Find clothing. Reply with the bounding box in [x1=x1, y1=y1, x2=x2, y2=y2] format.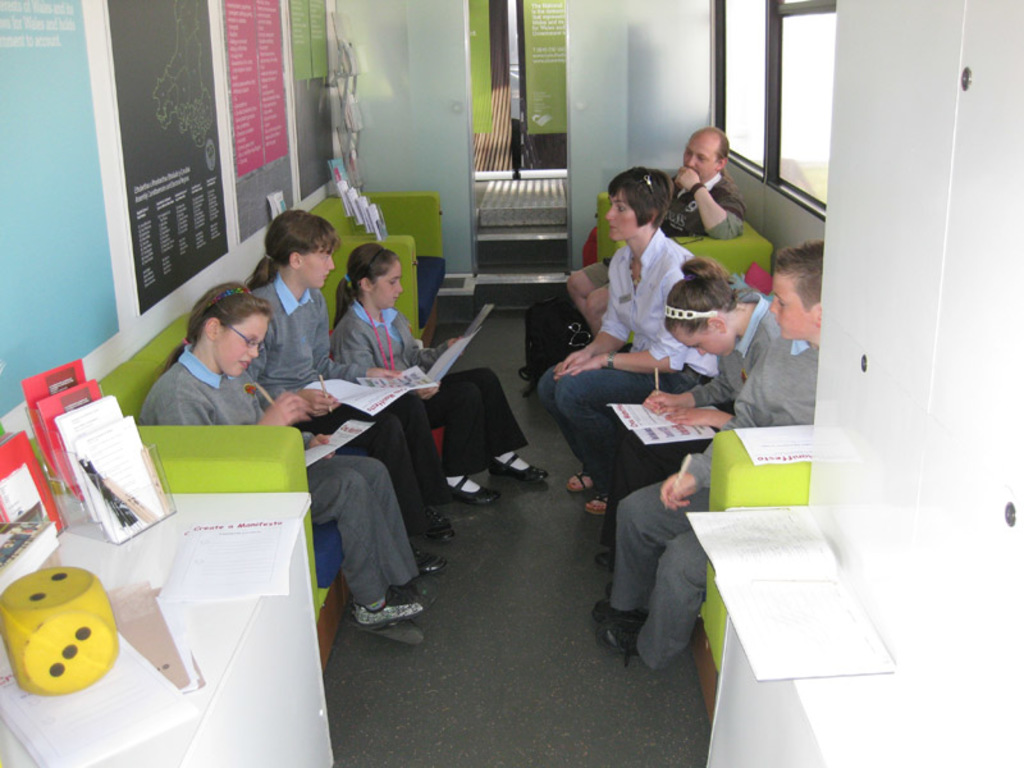
[x1=599, y1=294, x2=826, y2=658].
